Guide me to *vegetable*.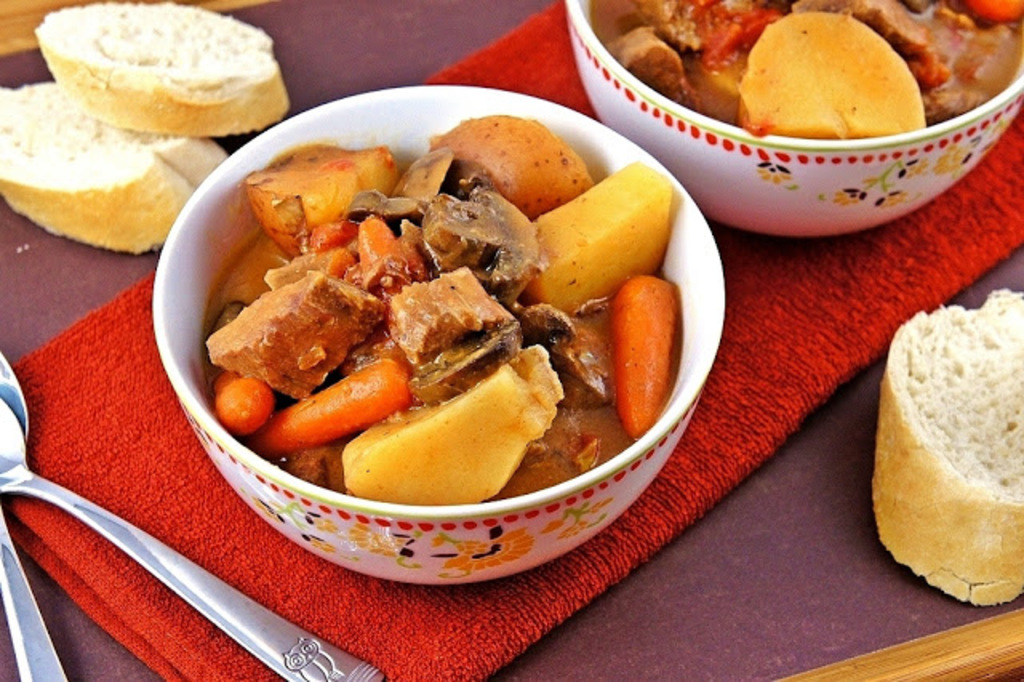
Guidance: 618/275/693/447.
